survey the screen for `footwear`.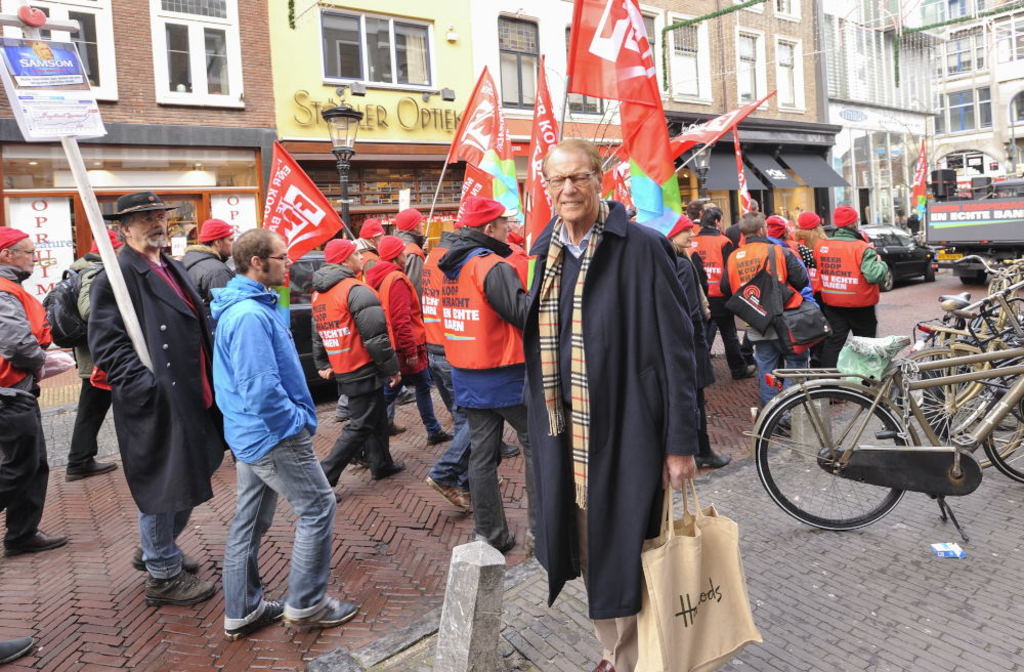
Survey found: 732:364:756:379.
